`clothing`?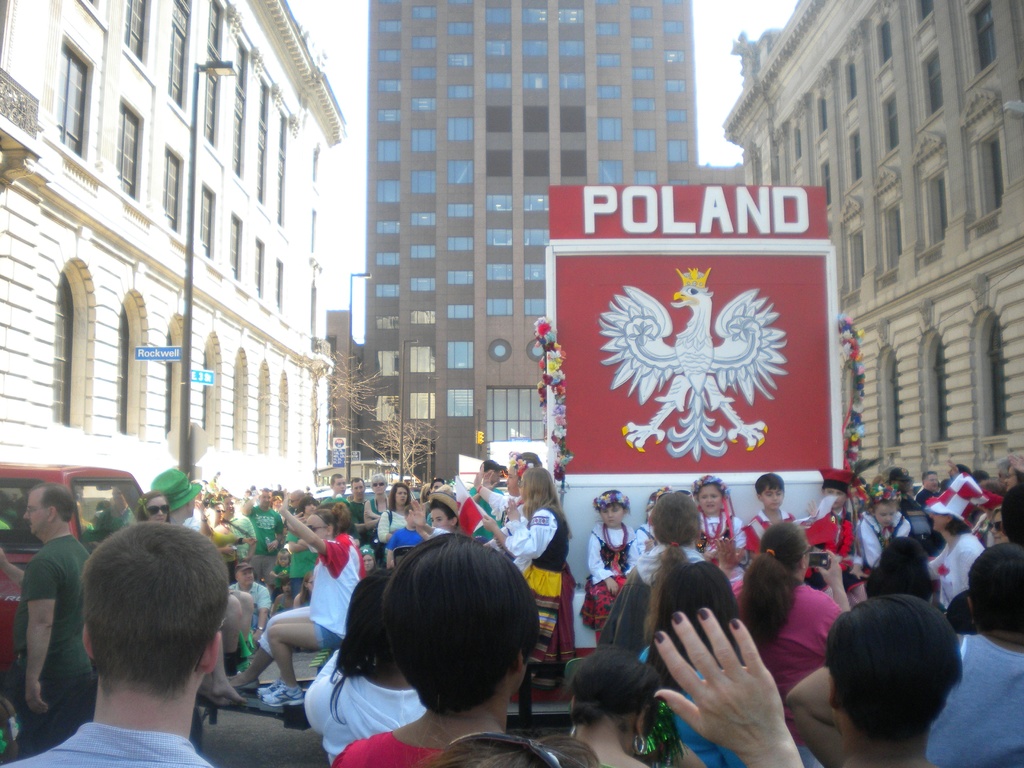
(left=186, top=509, right=215, bottom=534)
